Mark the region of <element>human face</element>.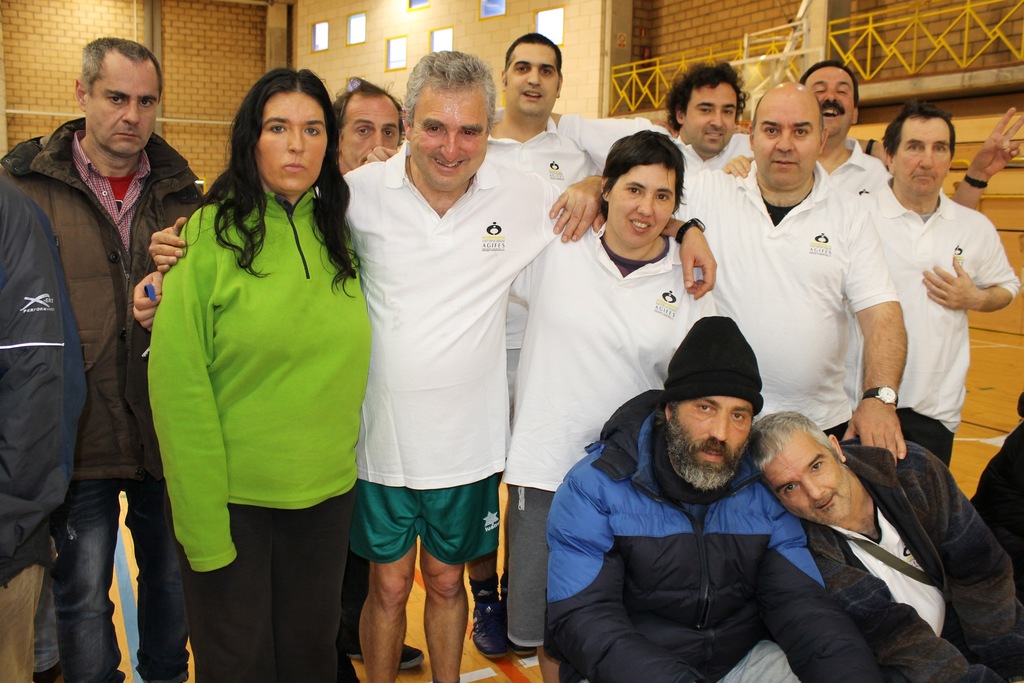
Region: pyautogui.locateOnScreen(335, 99, 401, 164).
